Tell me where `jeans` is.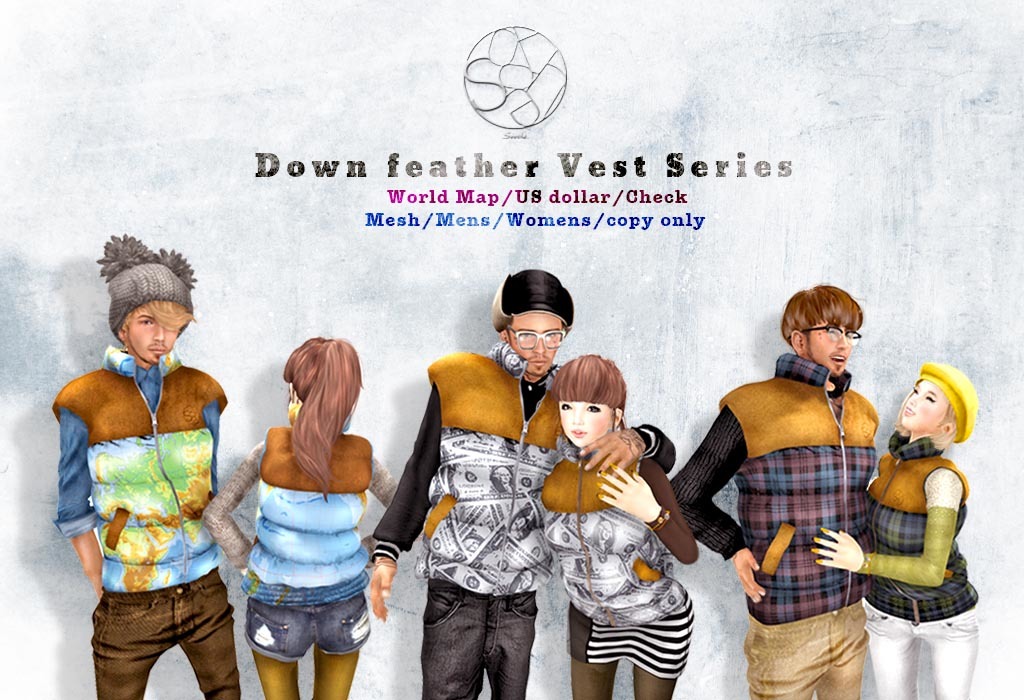
`jeans` is at locate(745, 592, 878, 699).
